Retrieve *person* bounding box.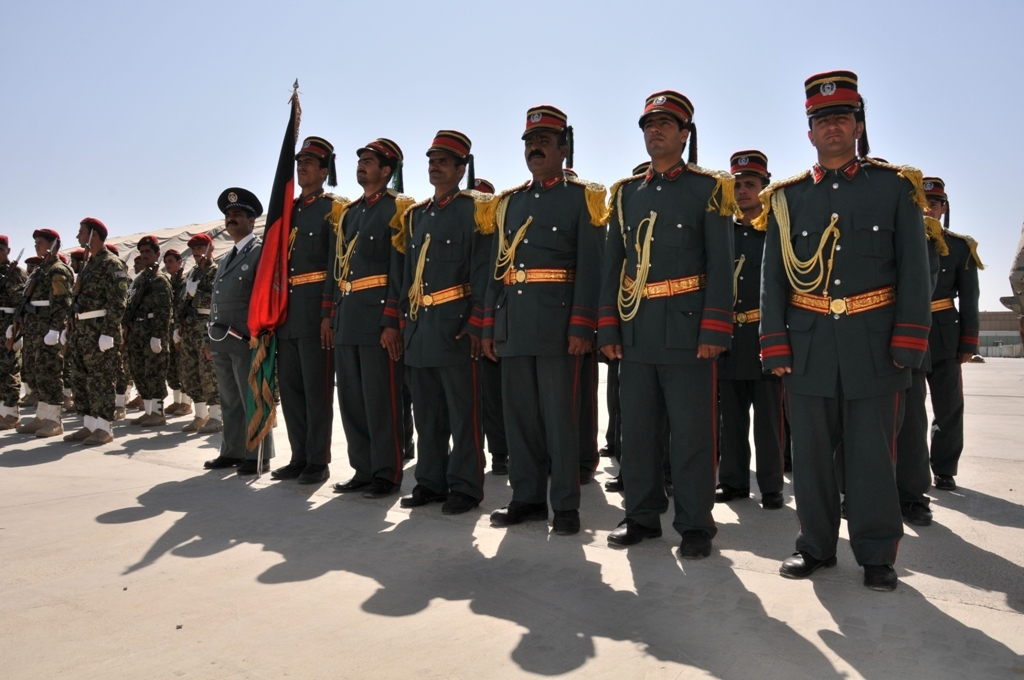
Bounding box: bbox=[833, 330, 954, 536].
